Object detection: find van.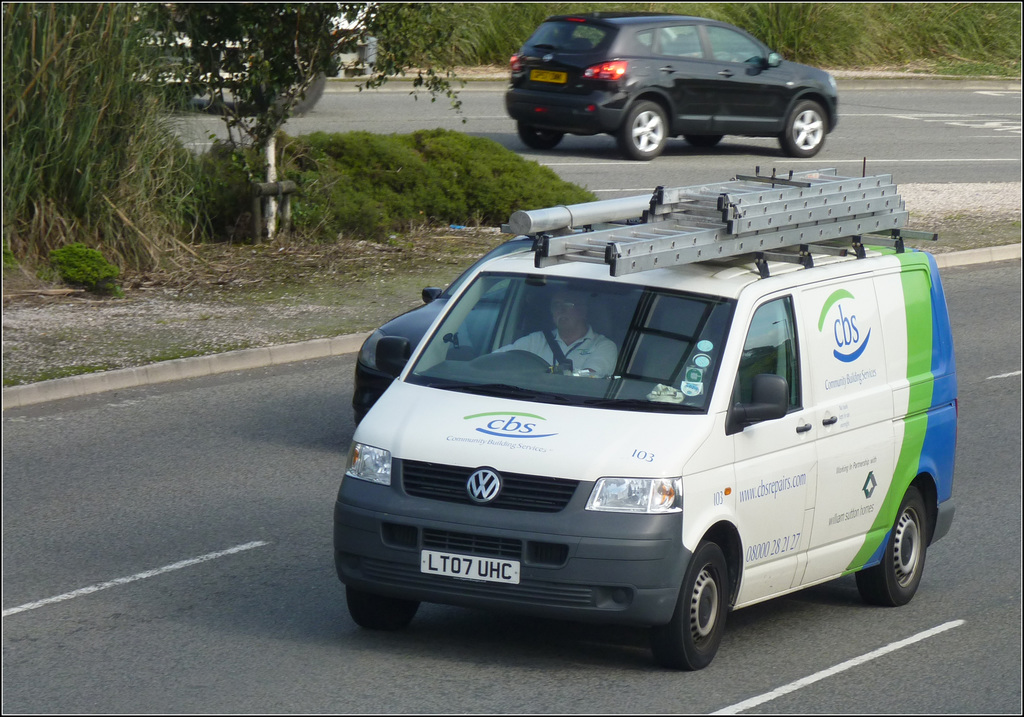
[329, 155, 956, 673].
